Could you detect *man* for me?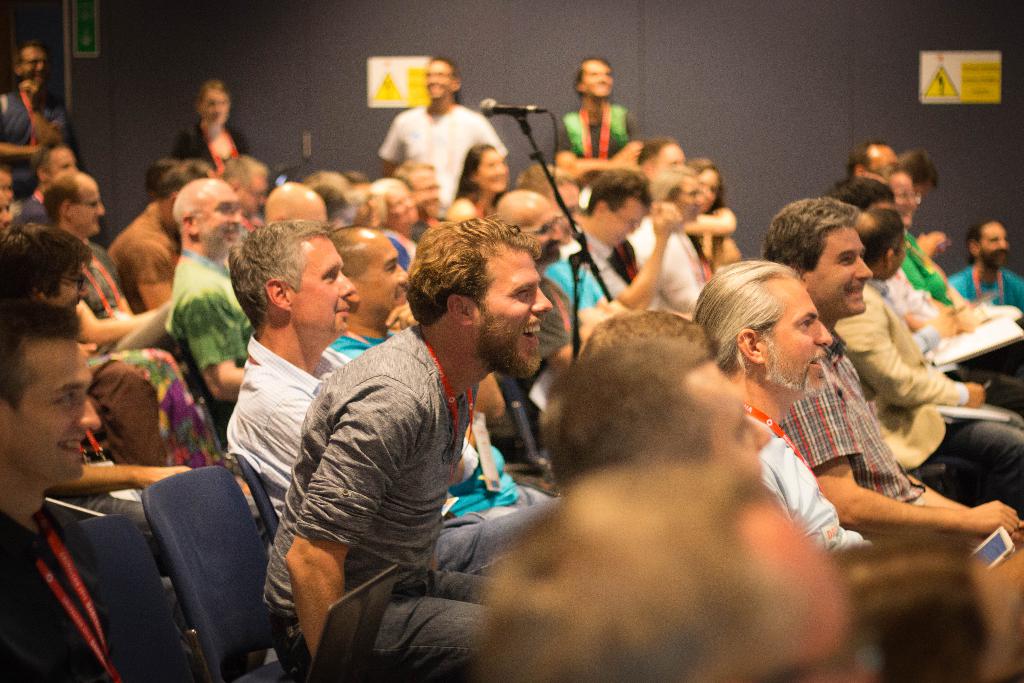
Detection result: x1=380, y1=54, x2=506, y2=211.
